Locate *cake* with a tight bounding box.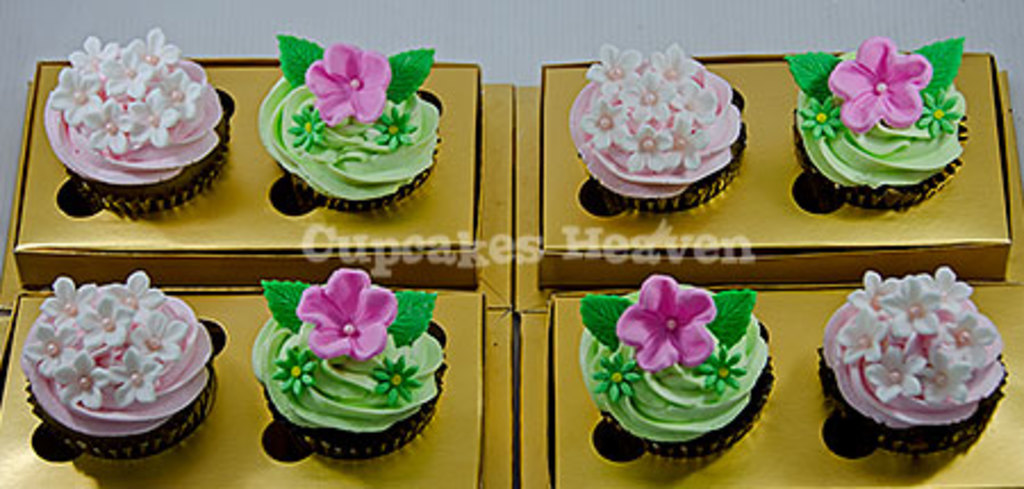
578, 273, 776, 462.
